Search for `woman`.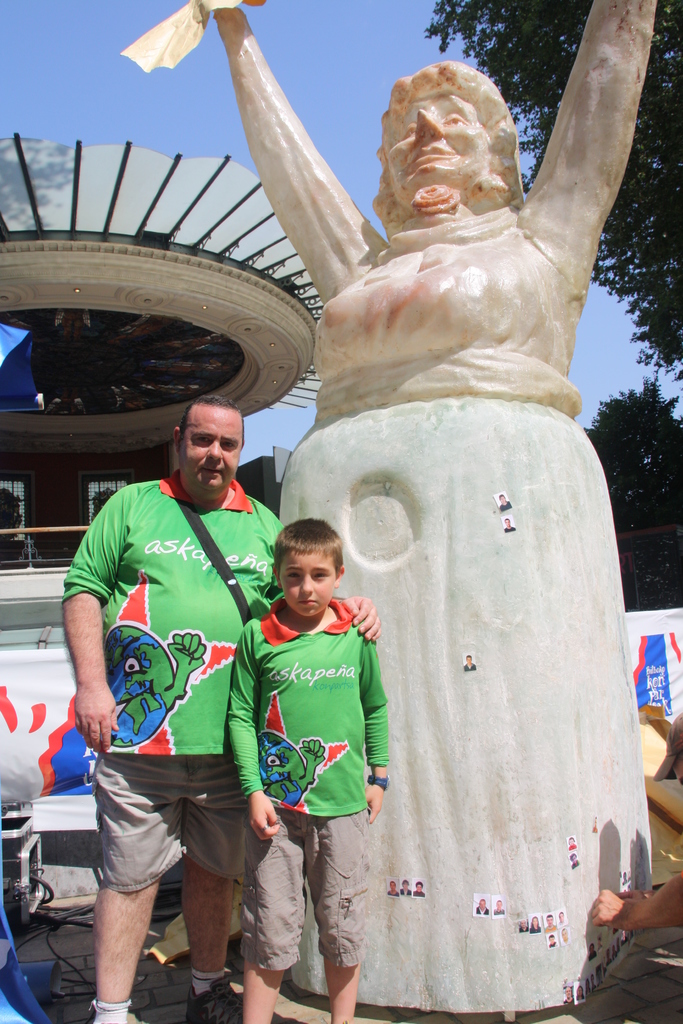
Found at left=119, top=0, right=660, bottom=1003.
